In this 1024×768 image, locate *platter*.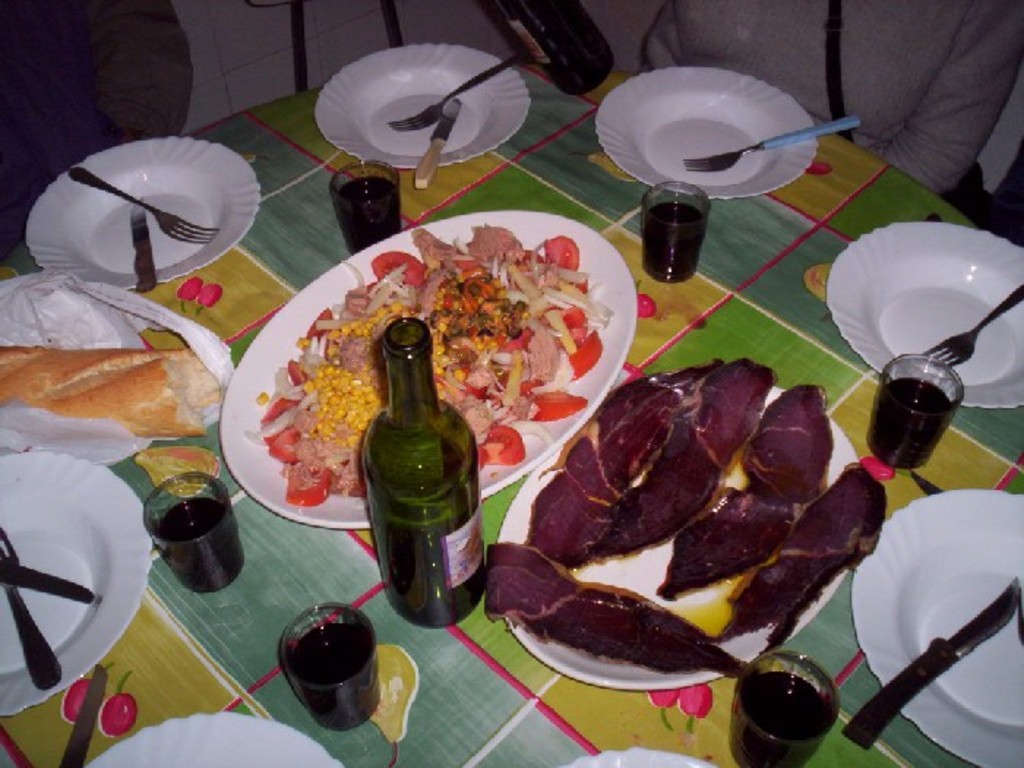
Bounding box: [851,489,1023,767].
